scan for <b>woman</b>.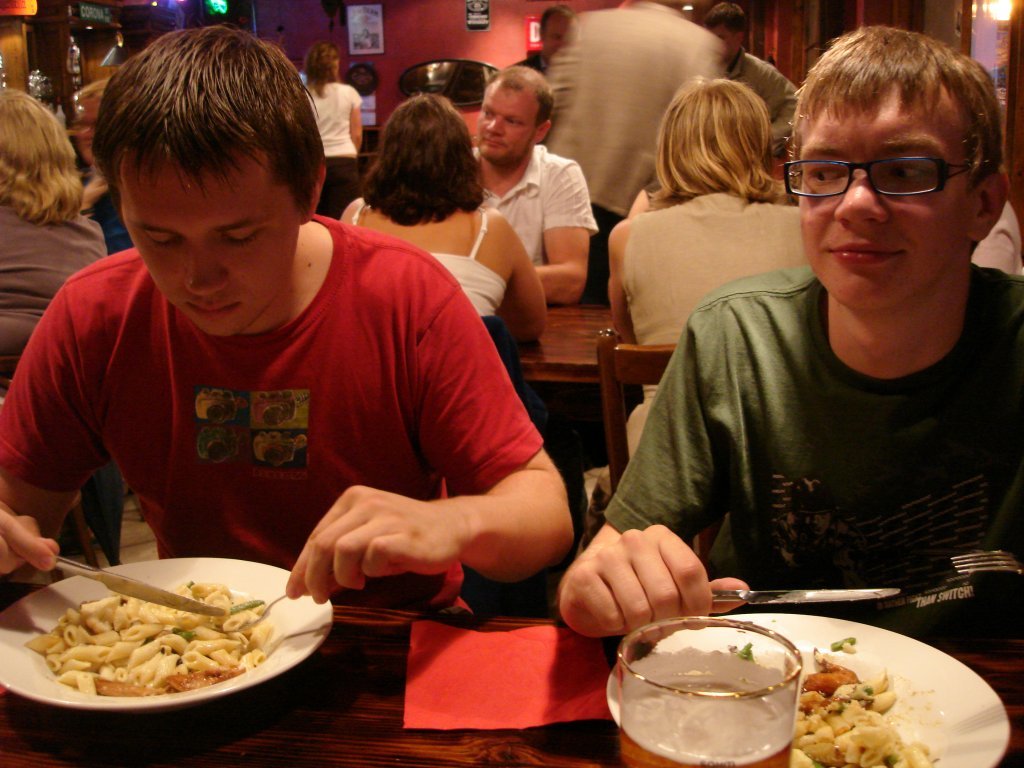
Scan result: 330:93:545:381.
